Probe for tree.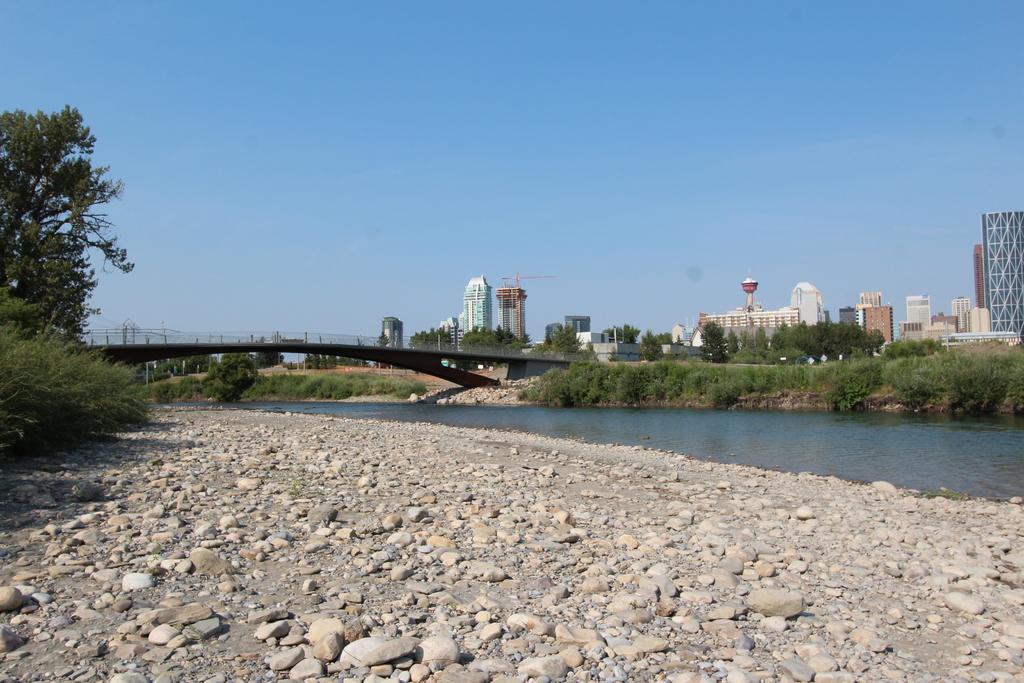
Probe result: locate(9, 88, 120, 411).
